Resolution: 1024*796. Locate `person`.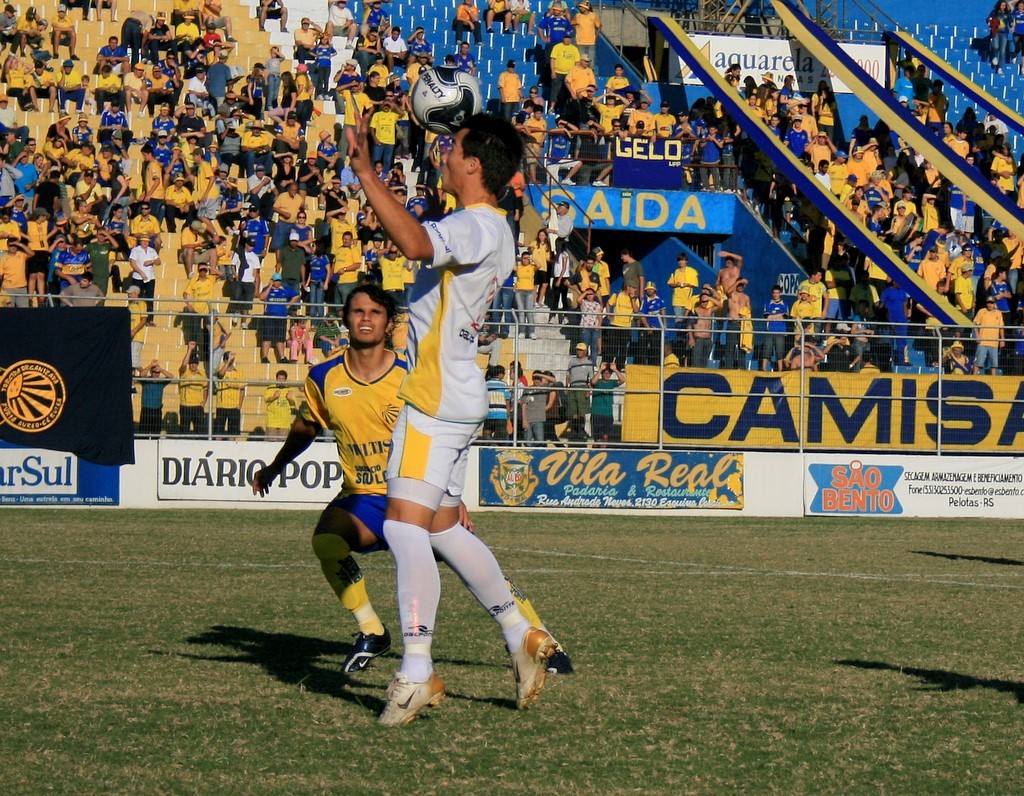
[174,353,210,430].
